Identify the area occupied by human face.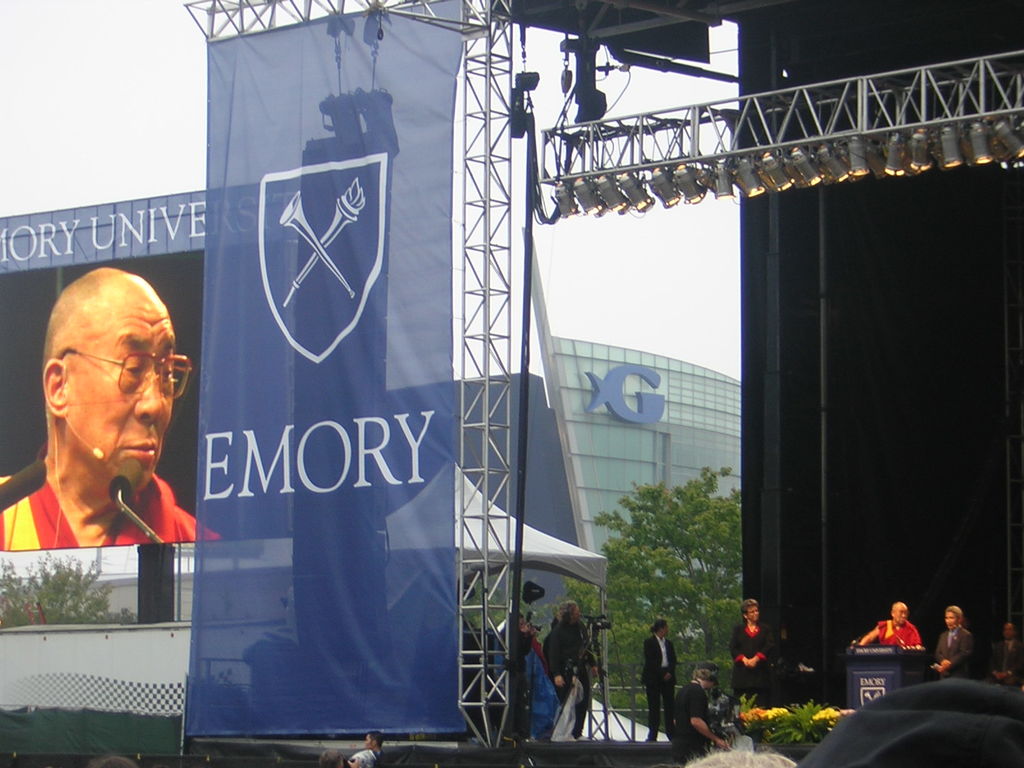
Area: [895, 605, 907, 625].
